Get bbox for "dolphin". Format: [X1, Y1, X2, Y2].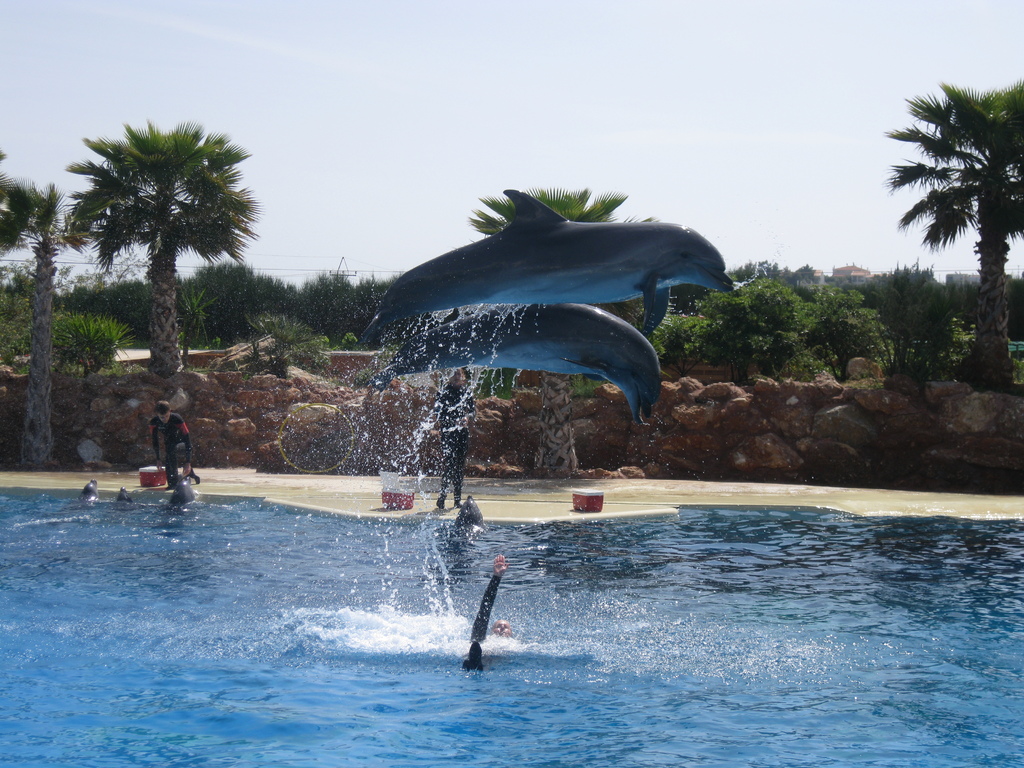
[116, 487, 135, 507].
